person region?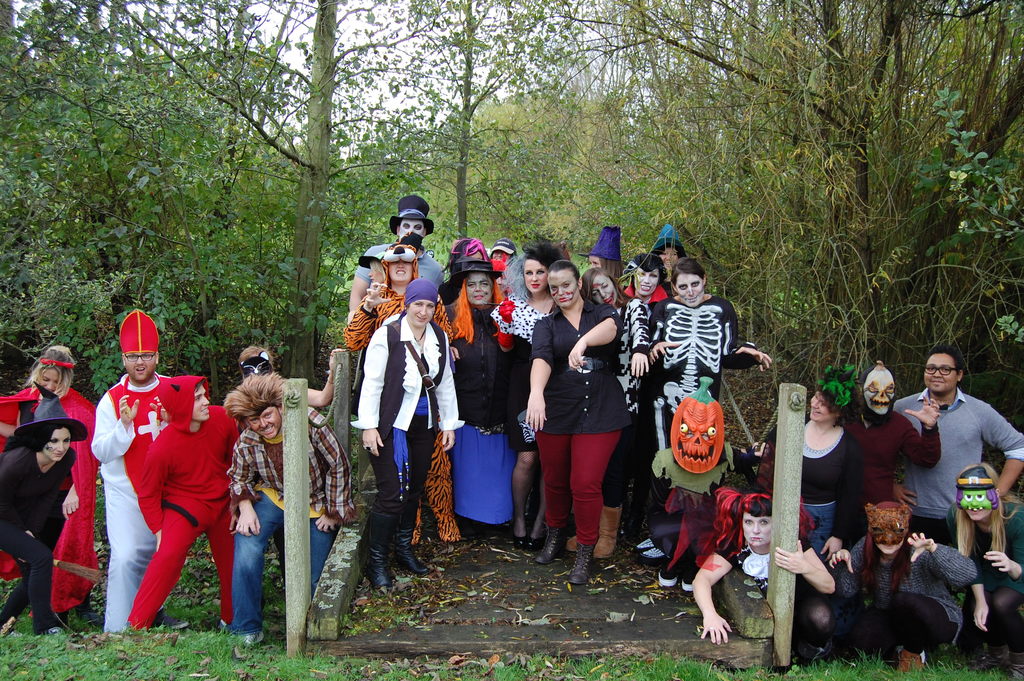
x1=950, y1=460, x2=1023, y2=653
